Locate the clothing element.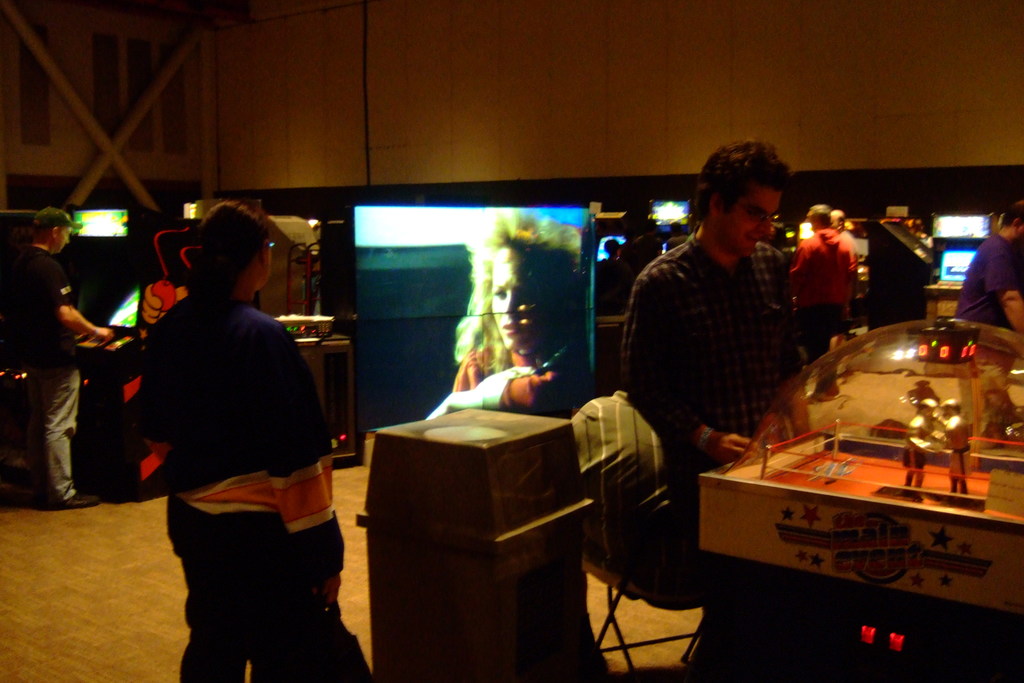
Element bbox: <bbox>120, 204, 345, 666</bbox>.
